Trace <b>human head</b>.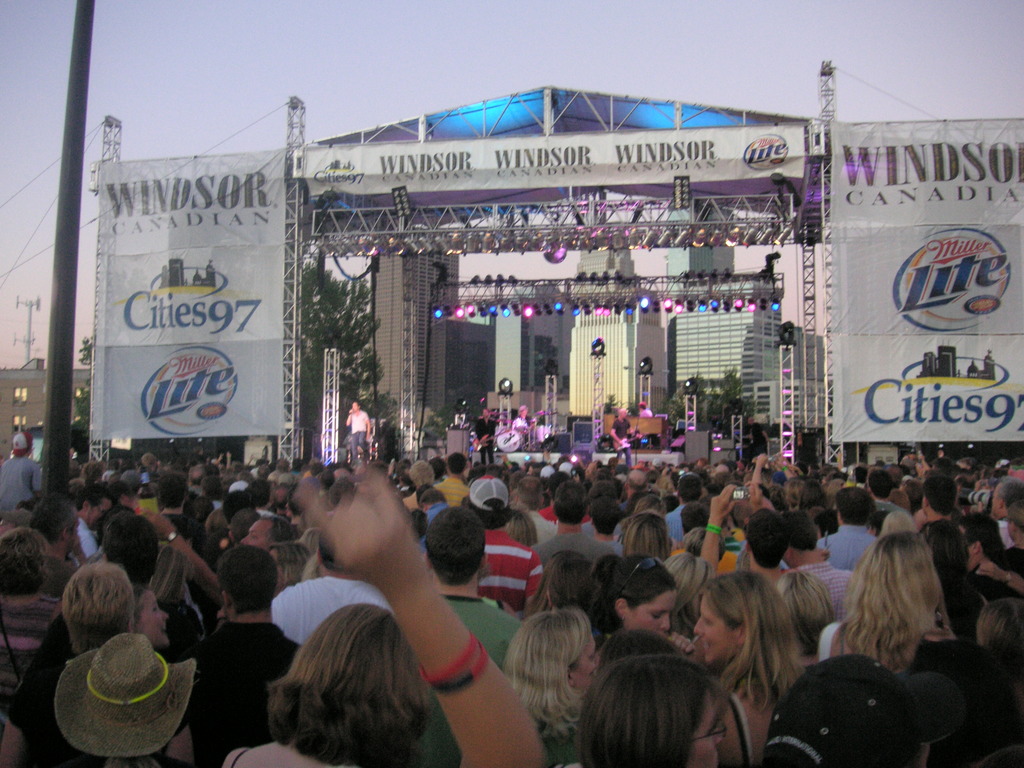
Traced to select_region(0, 524, 50, 595).
